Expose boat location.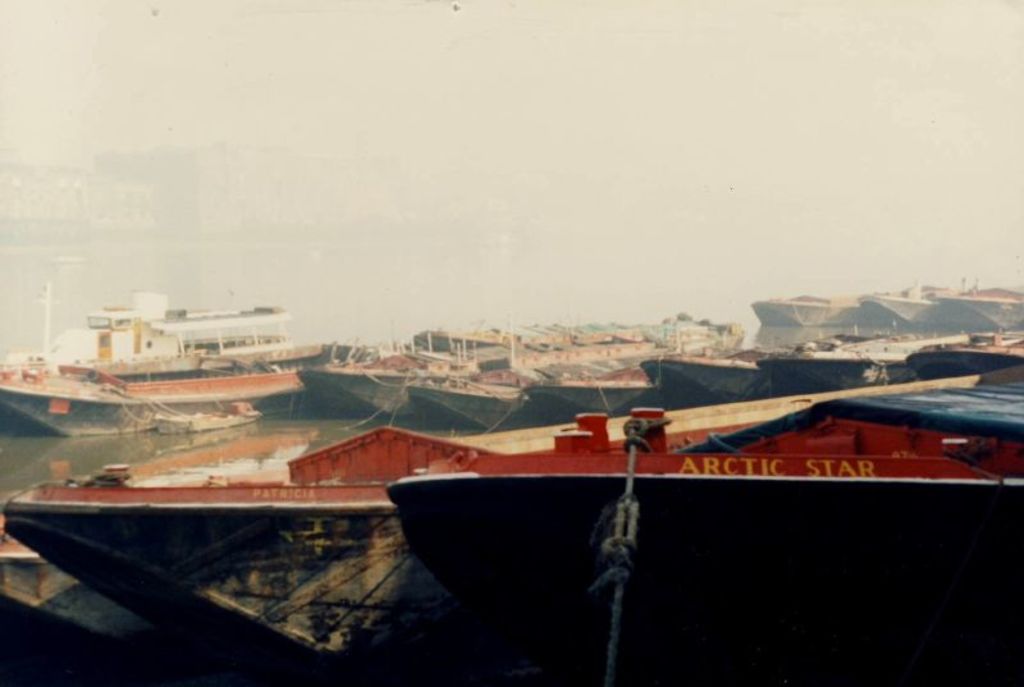
Exposed at 297,324,447,420.
